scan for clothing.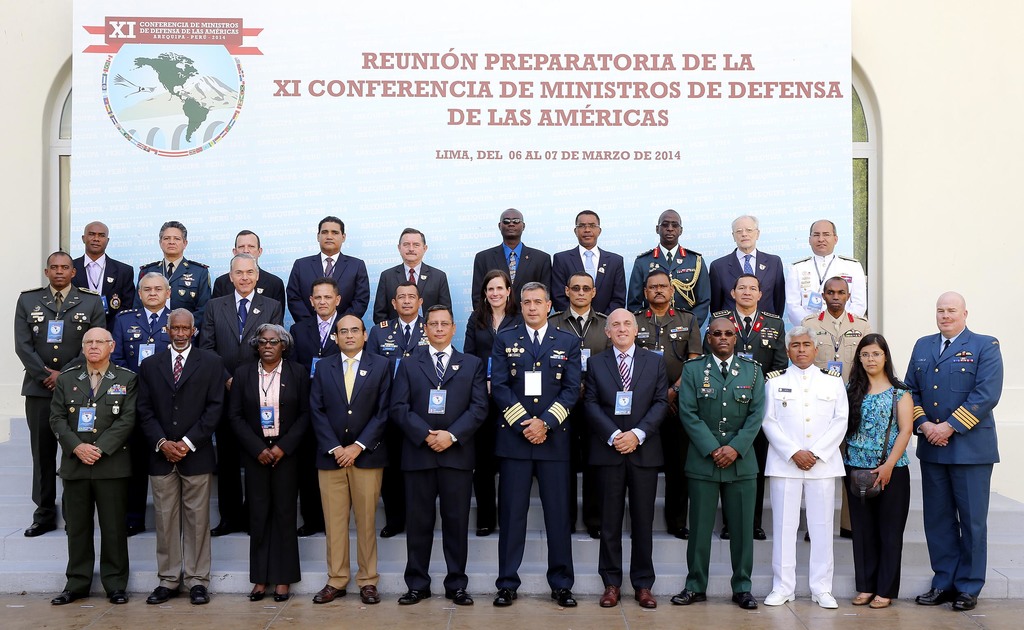
Scan result: BBox(308, 355, 410, 571).
